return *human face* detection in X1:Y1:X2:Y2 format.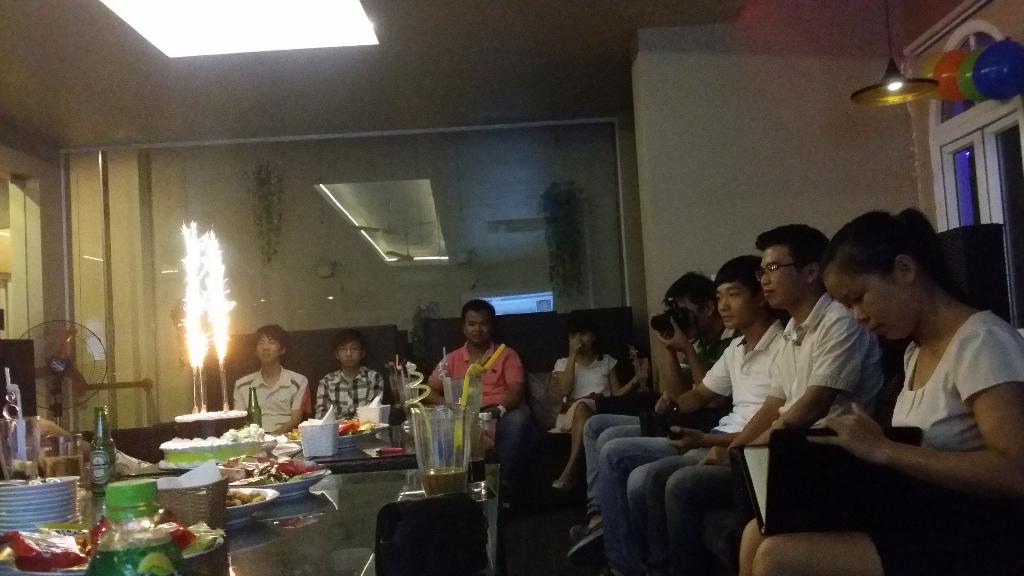
260:335:280:362.
